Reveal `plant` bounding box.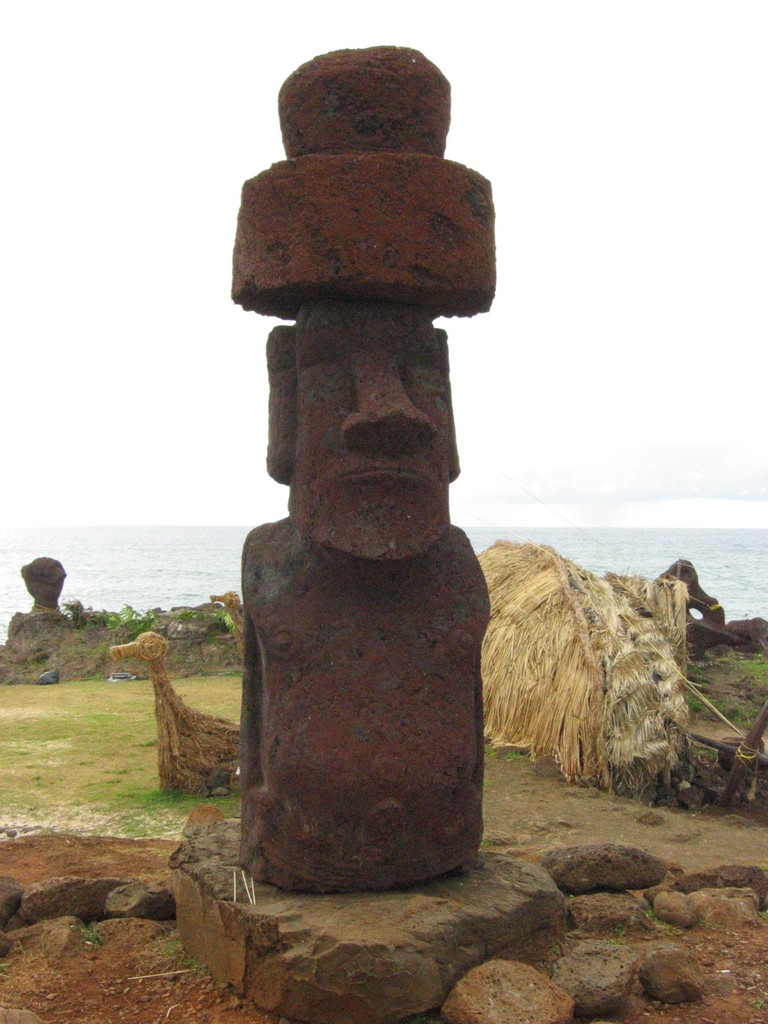
Revealed: bbox(605, 919, 627, 938).
